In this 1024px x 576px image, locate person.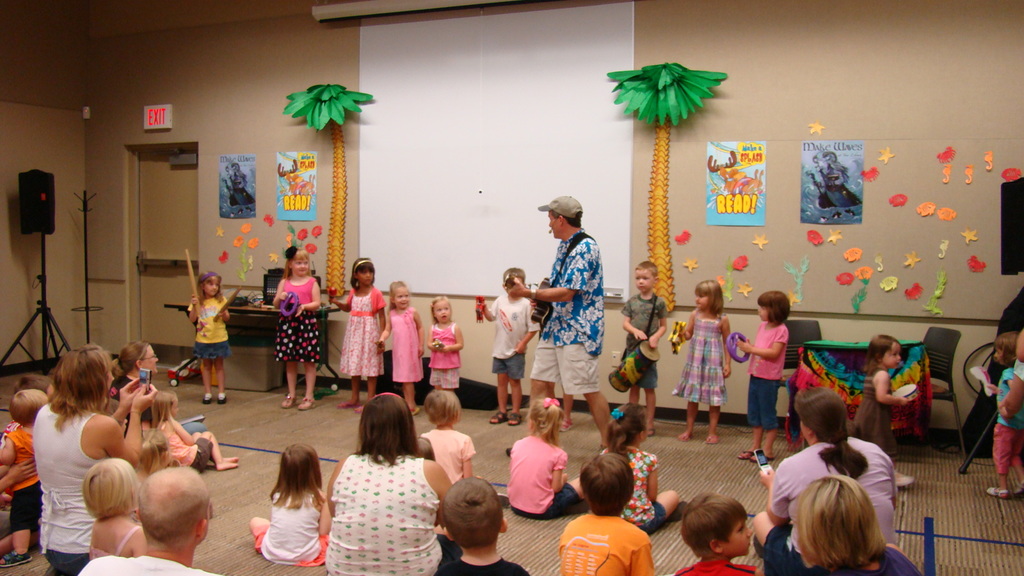
Bounding box: [668,491,760,575].
